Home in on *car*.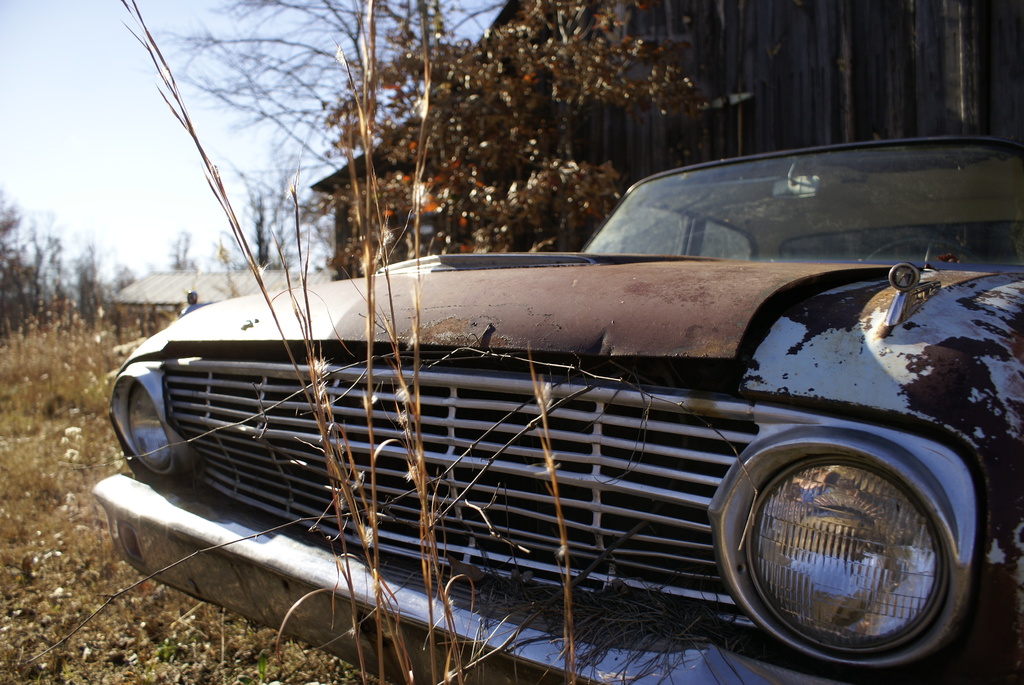
Homed in at (left=91, top=136, right=1023, bottom=684).
